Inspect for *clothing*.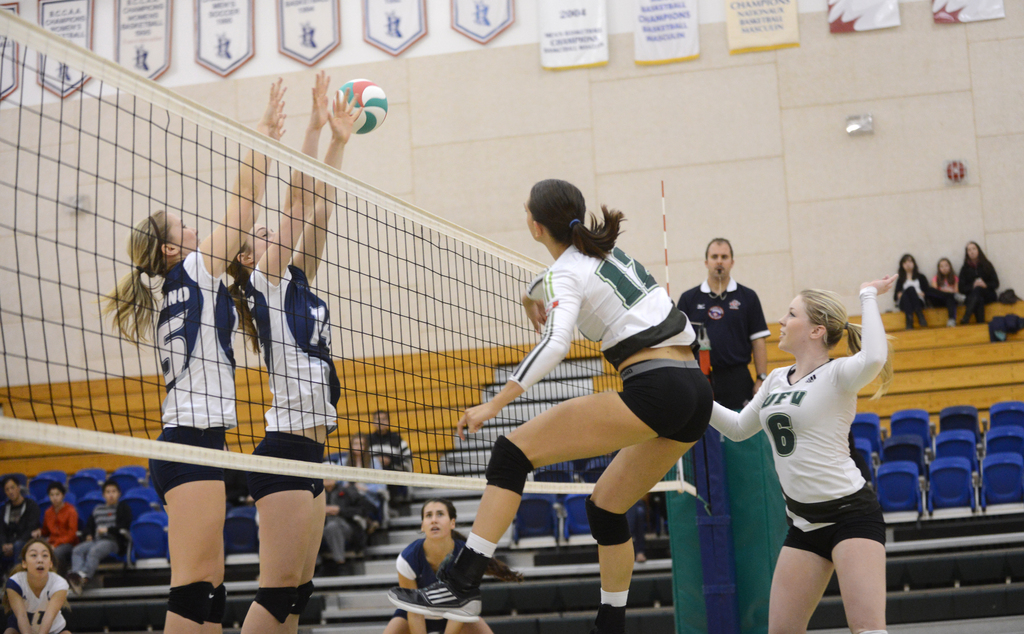
Inspection: select_region(365, 429, 411, 503).
